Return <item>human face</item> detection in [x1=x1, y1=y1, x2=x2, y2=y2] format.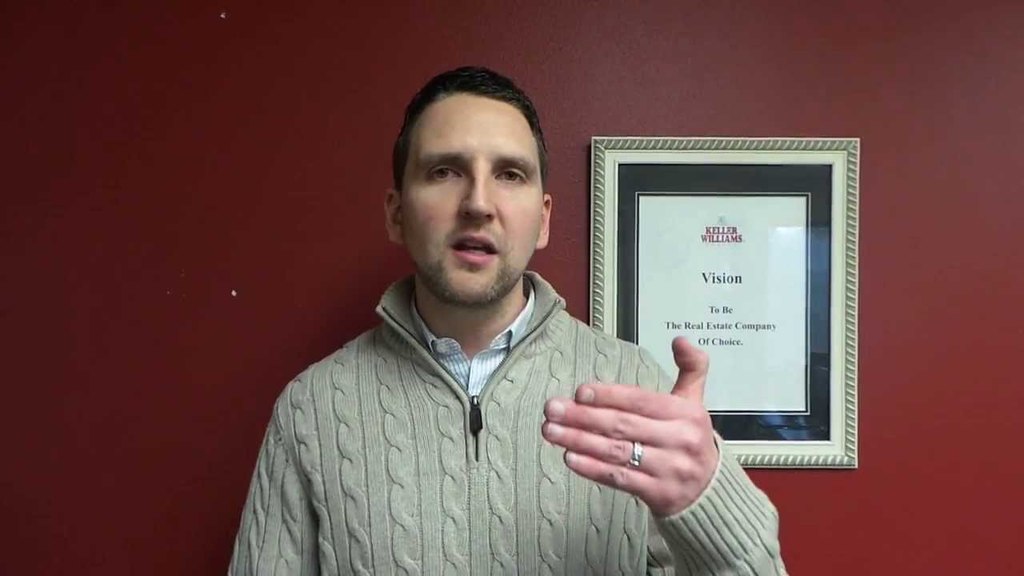
[x1=402, y1=94, x2=533, y2=306].
